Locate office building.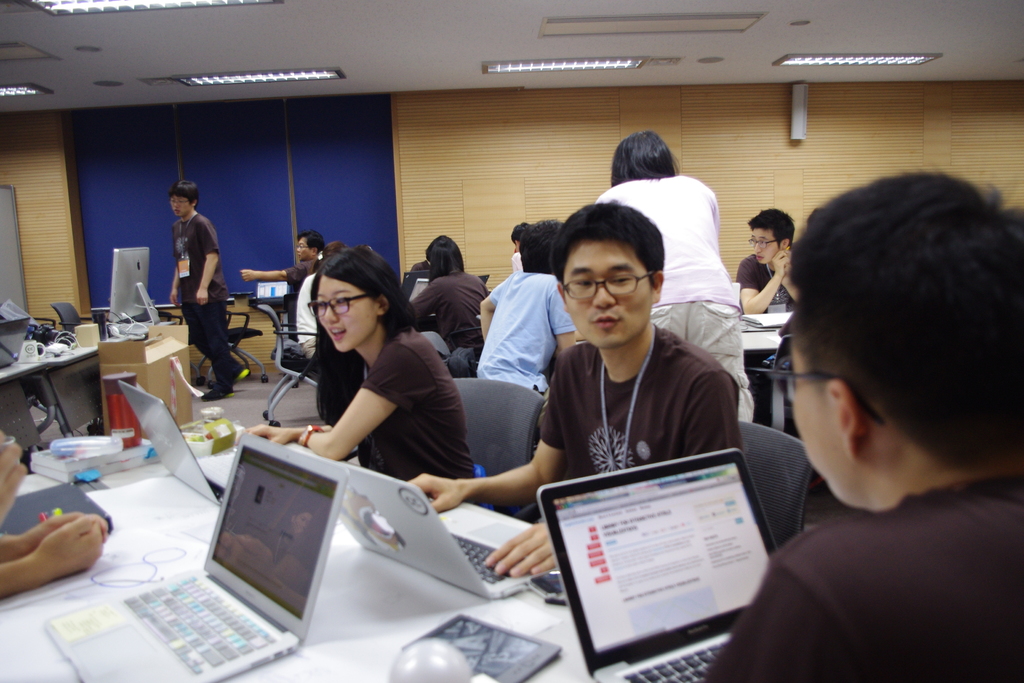
Bounding box: box=[6, 0, 926, 675].
